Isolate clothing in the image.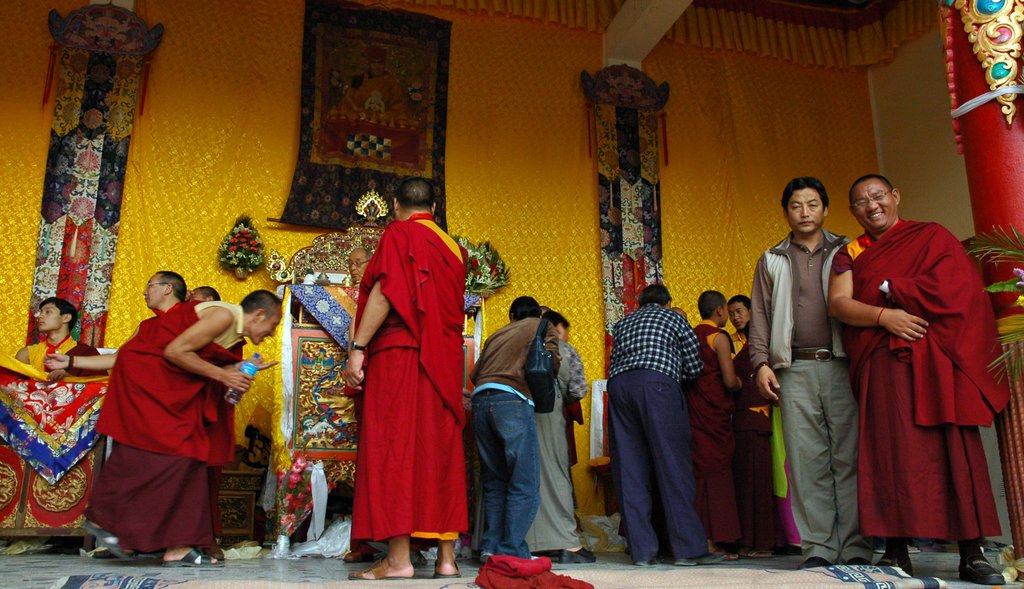
Isolated region: pyautogui.locateOnScreen(526, 338, 585, 552).
